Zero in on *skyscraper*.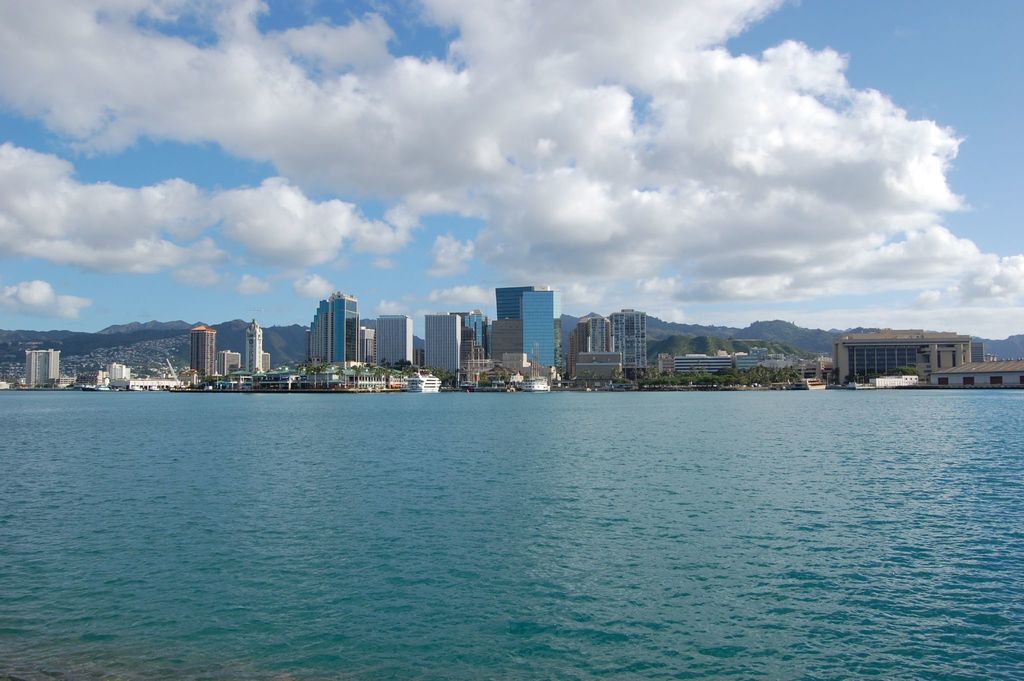
Zeroed in: {"left": 305, "top": 291, "right": 371, "bottom": 366}.
